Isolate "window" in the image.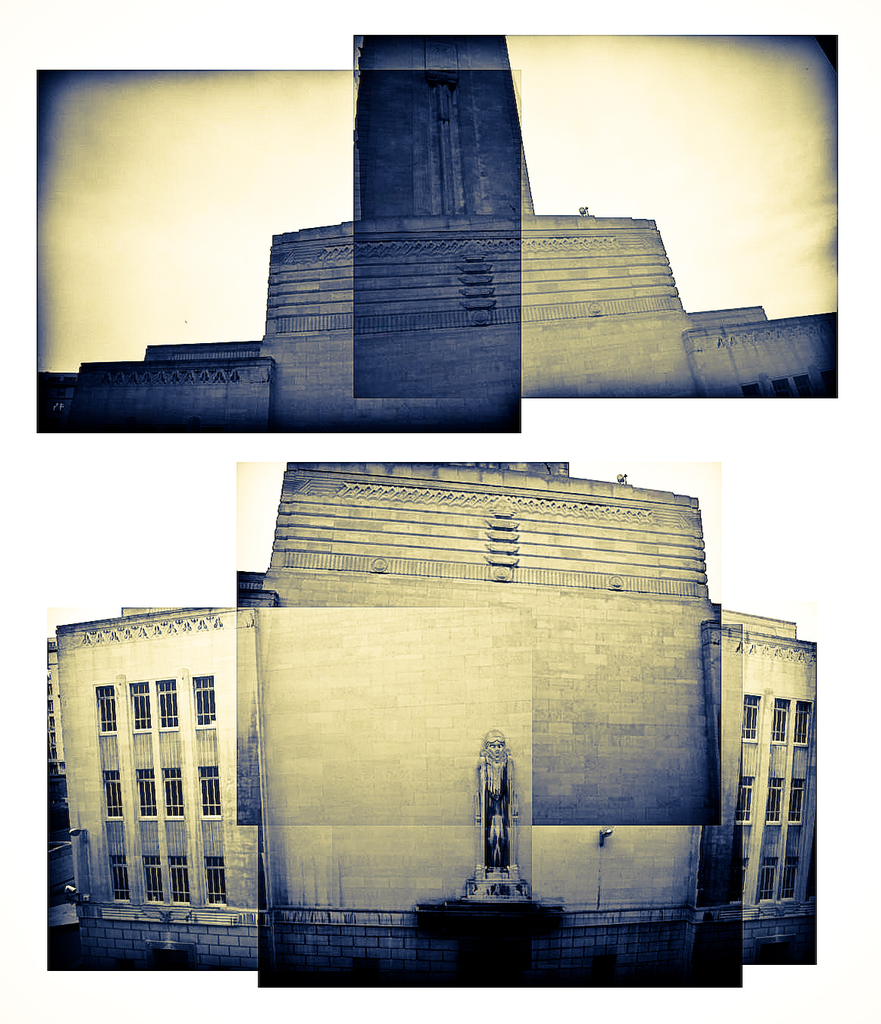
Isolated region: <bbox>743, 775, 748, 820</bbox>.
